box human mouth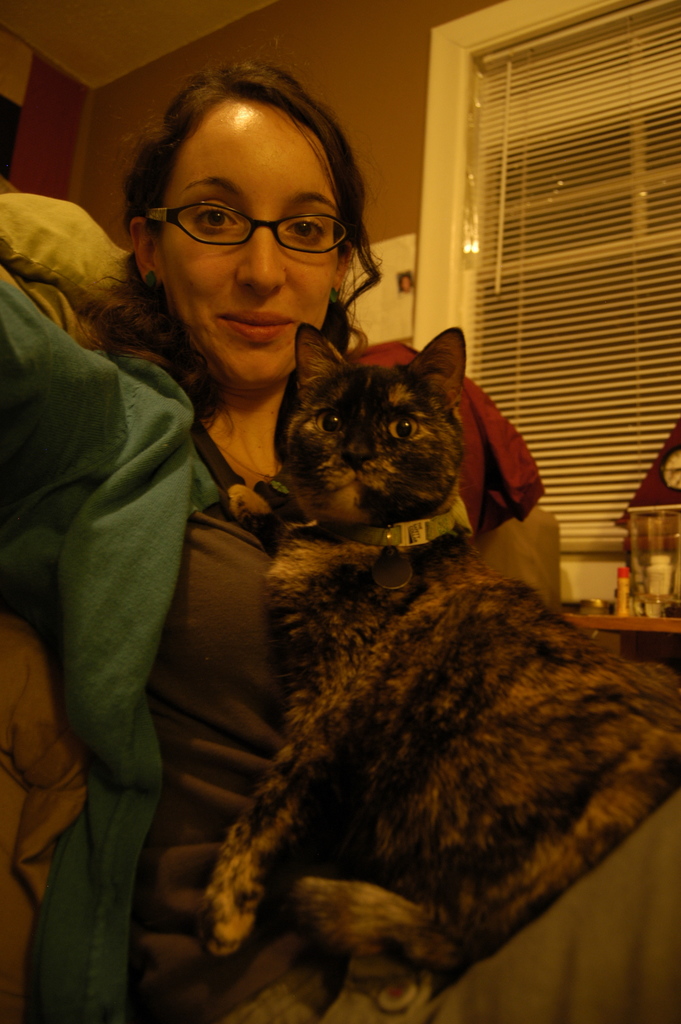
[217,309,291,340]
